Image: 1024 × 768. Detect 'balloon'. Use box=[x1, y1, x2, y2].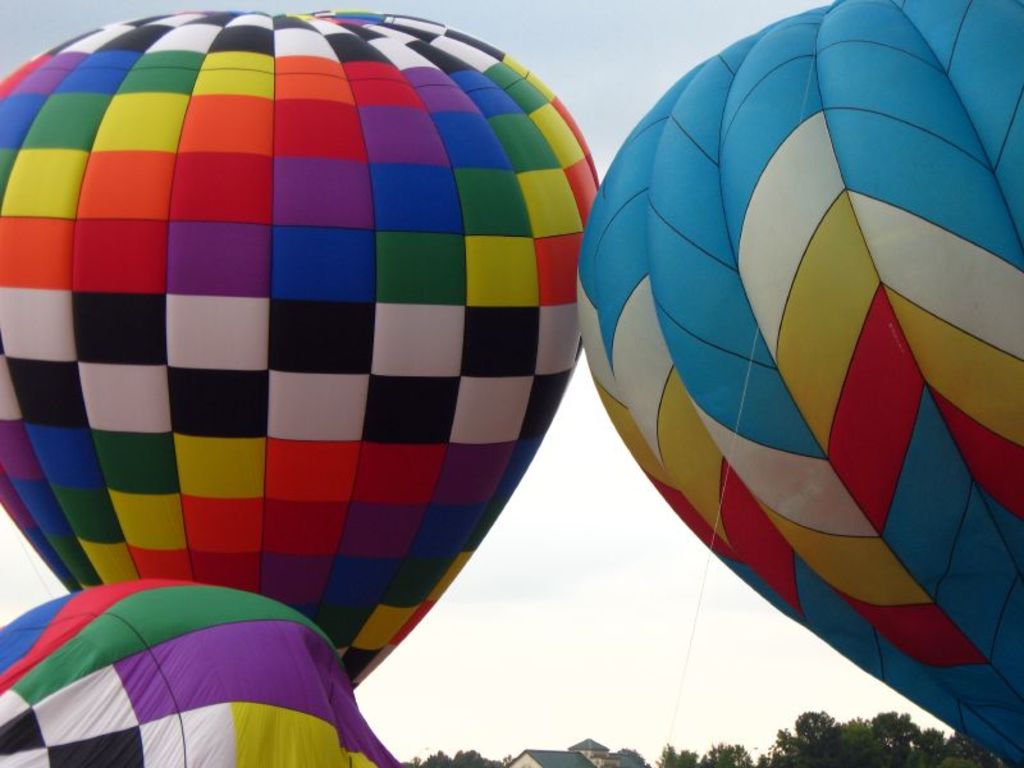
box=[0, 12, 600, 695].
